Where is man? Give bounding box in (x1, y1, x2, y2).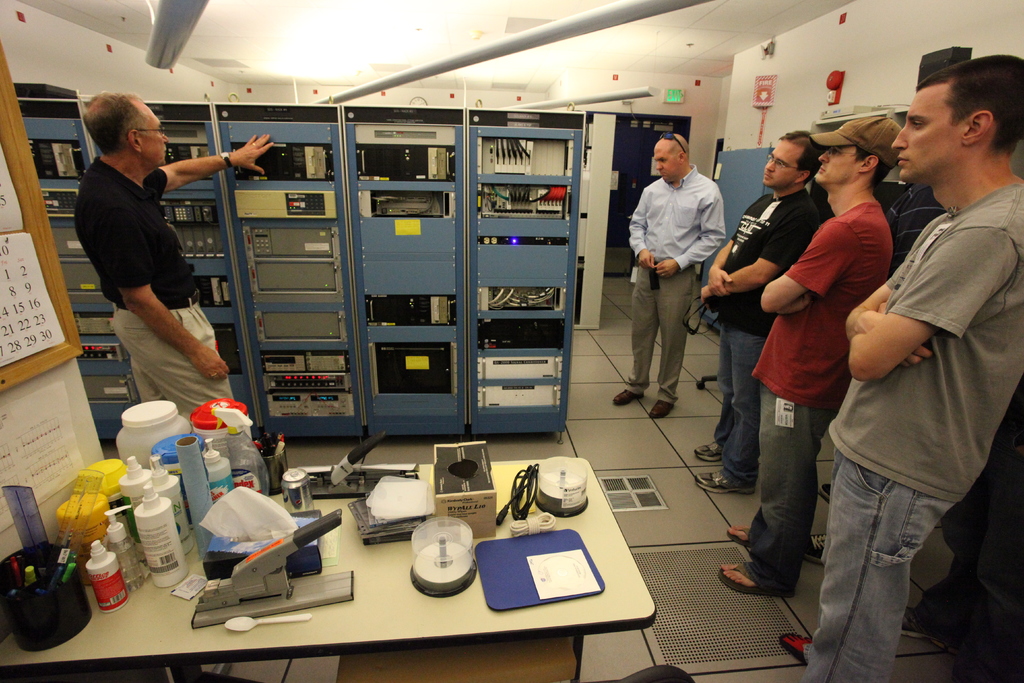
(614, 132, 728, 420).
